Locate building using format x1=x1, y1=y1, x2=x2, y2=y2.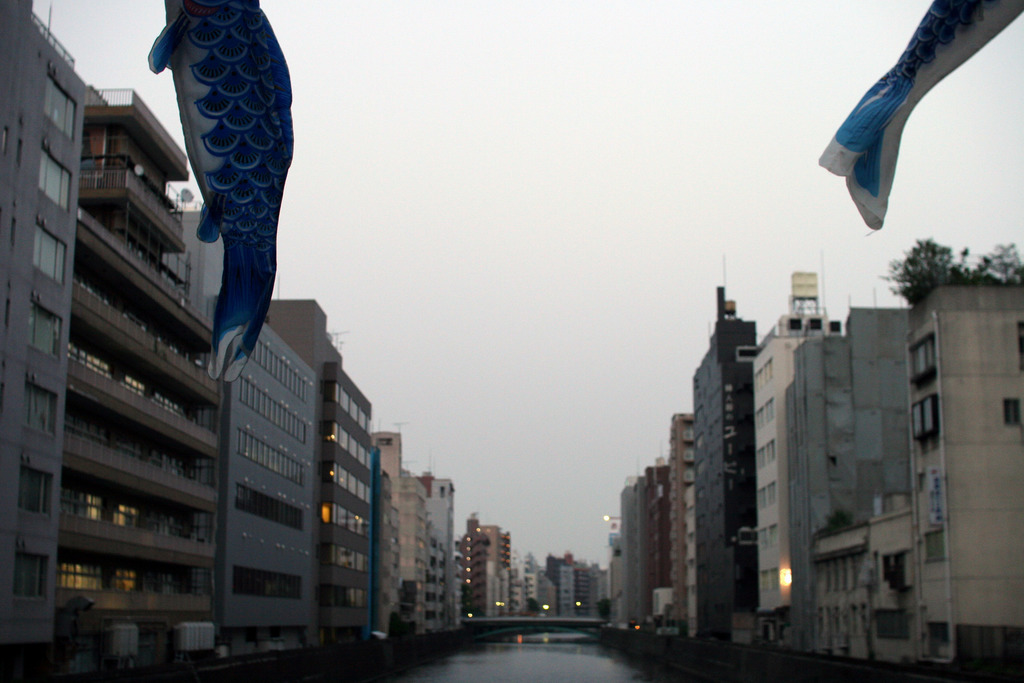
x1=909, y1=282, x2=1023, y2=682.
